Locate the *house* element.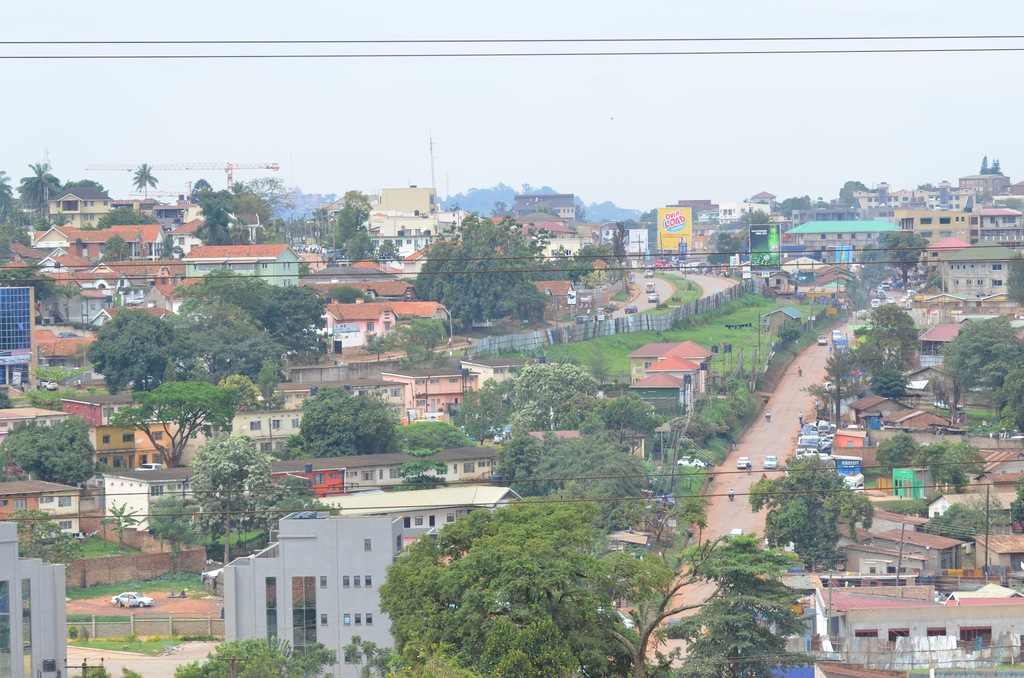
Element bbox: locate(100, 459, 190, 537).
